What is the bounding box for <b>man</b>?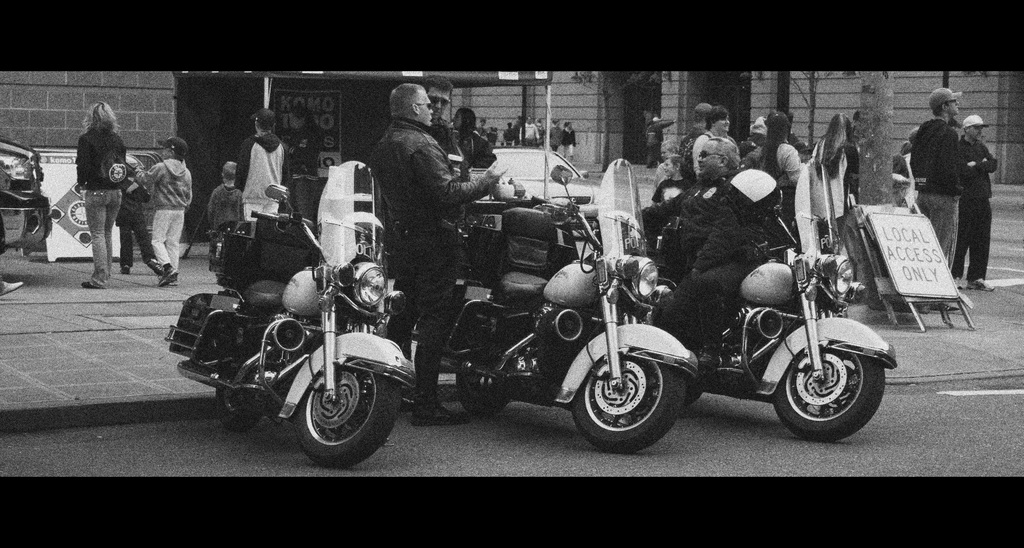
box=[370, 81, 510, 426].
